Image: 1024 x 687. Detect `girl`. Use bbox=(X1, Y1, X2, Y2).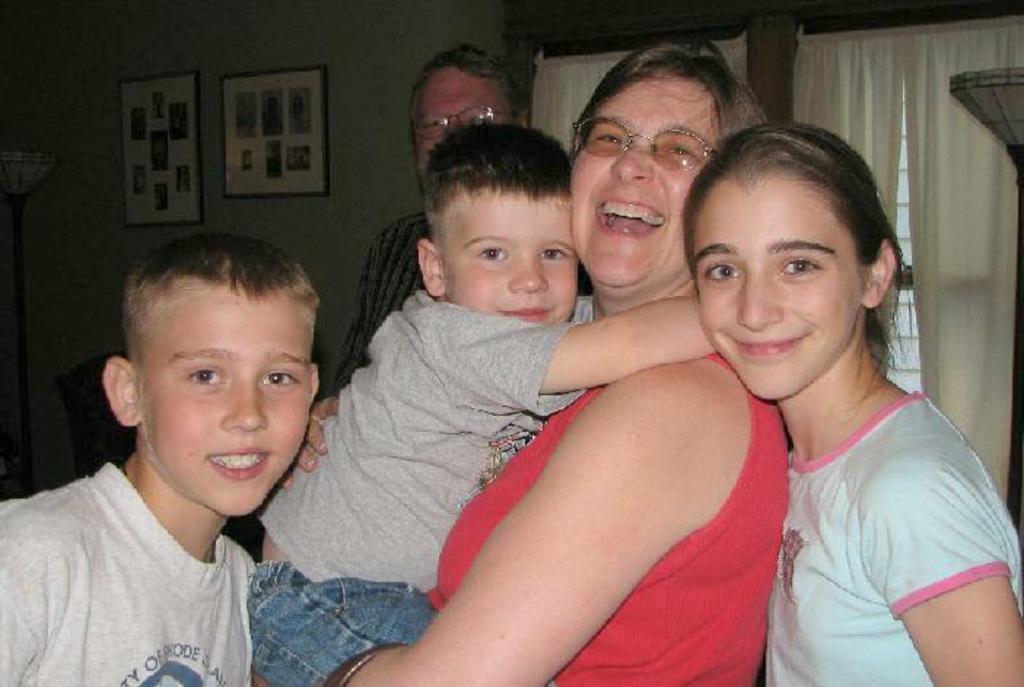
bbox=(683, 115, 1023, 686).
